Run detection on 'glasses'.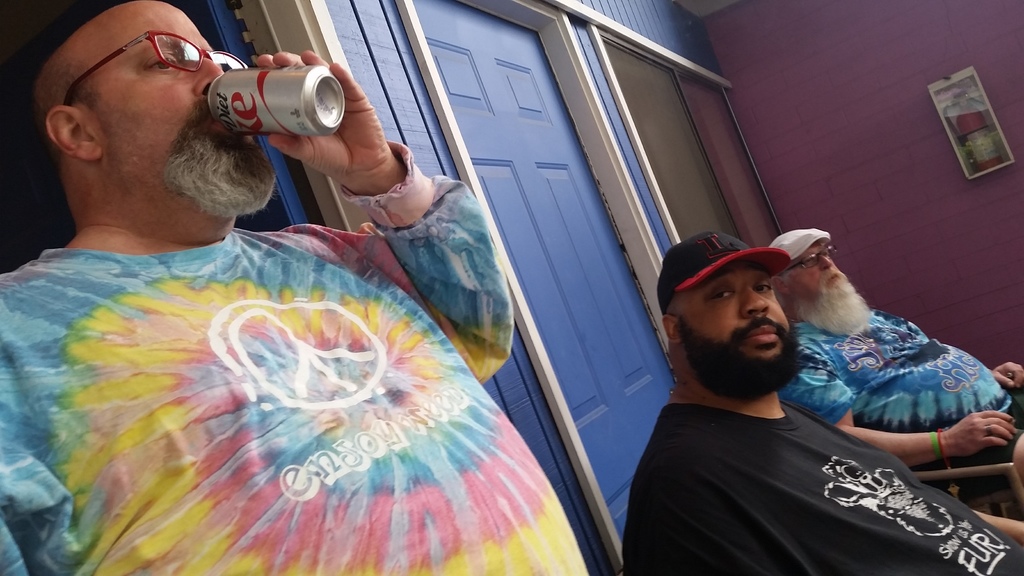
Result: (left=781, top=243, right=837, bottom=277).
